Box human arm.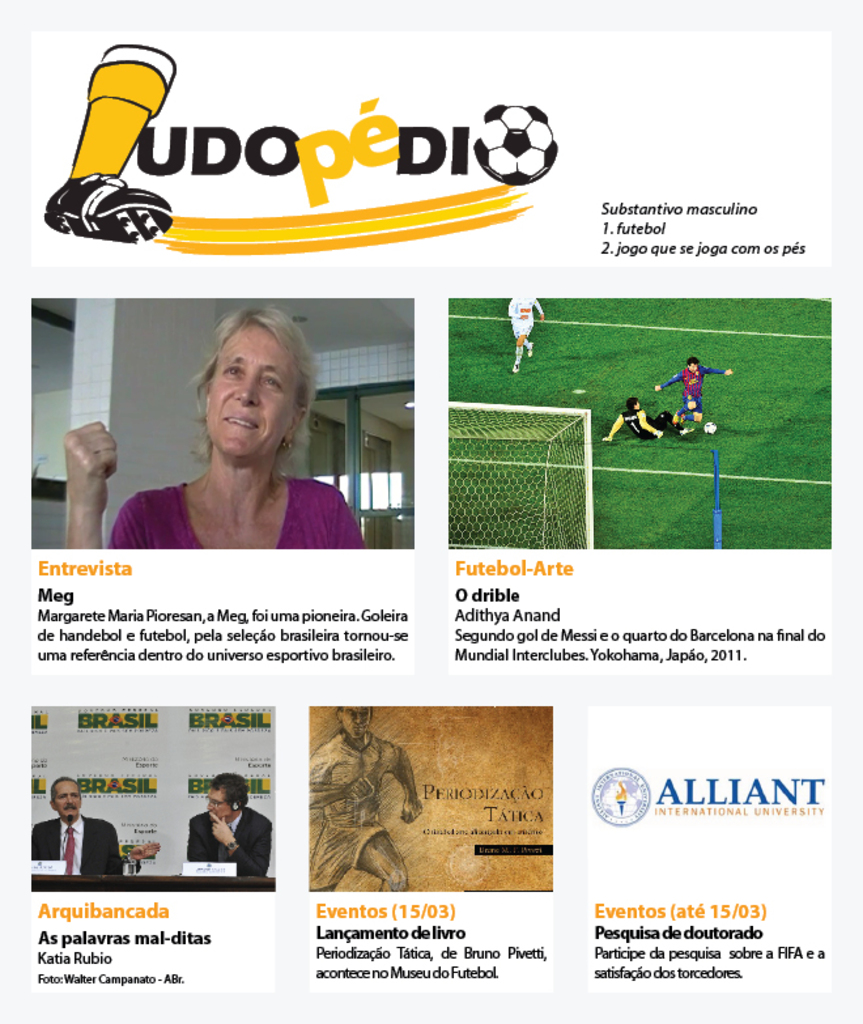
box=[645, 421, 677, 441].
